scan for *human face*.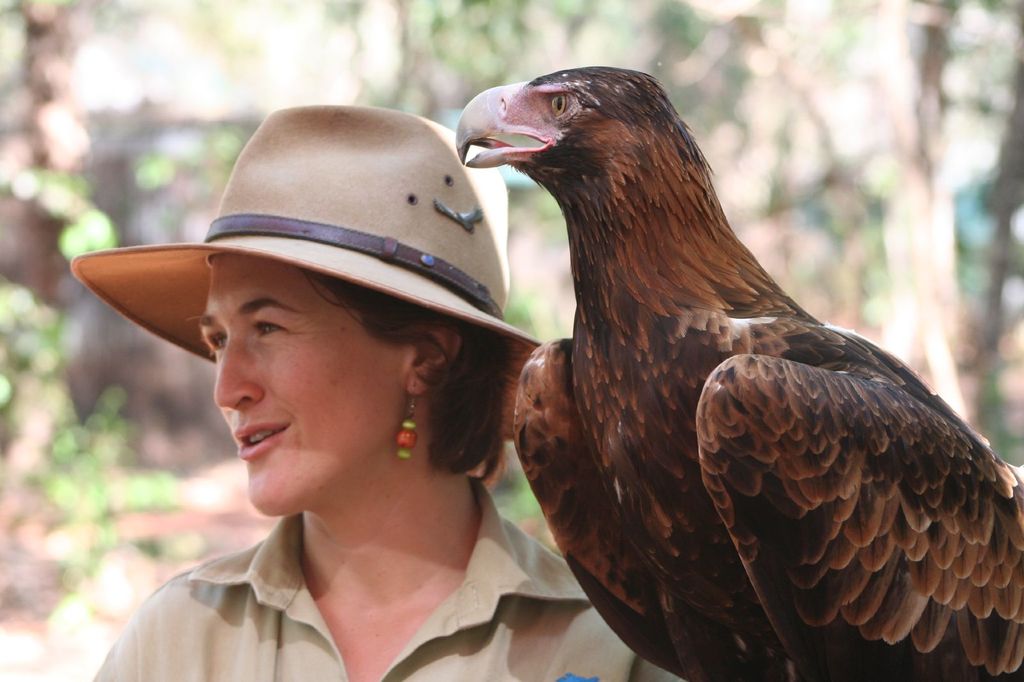
Scan result: <box>194,251,414,518</box>.
